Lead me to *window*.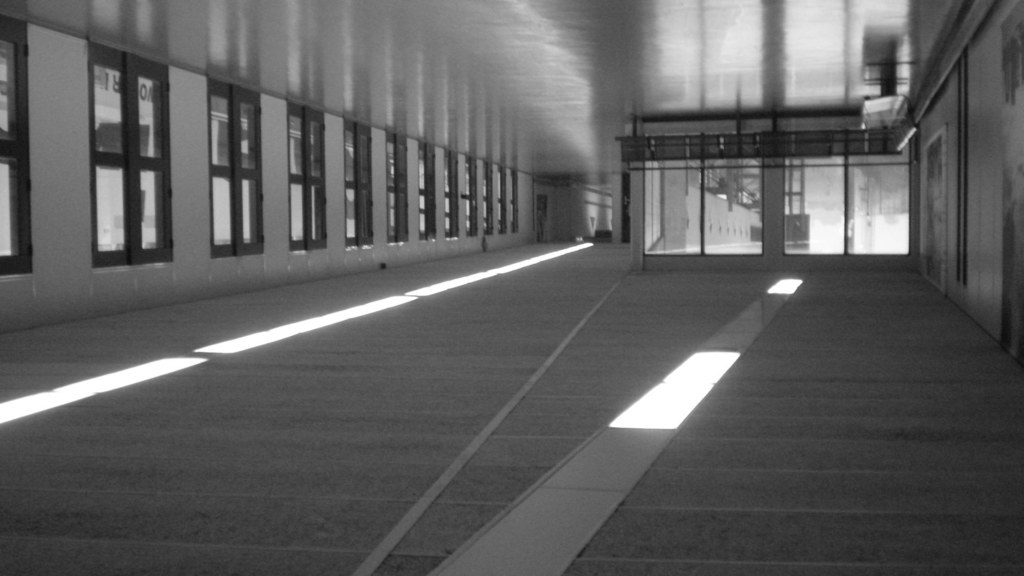
Lead to l=342, t=111, r=375, b=246.
